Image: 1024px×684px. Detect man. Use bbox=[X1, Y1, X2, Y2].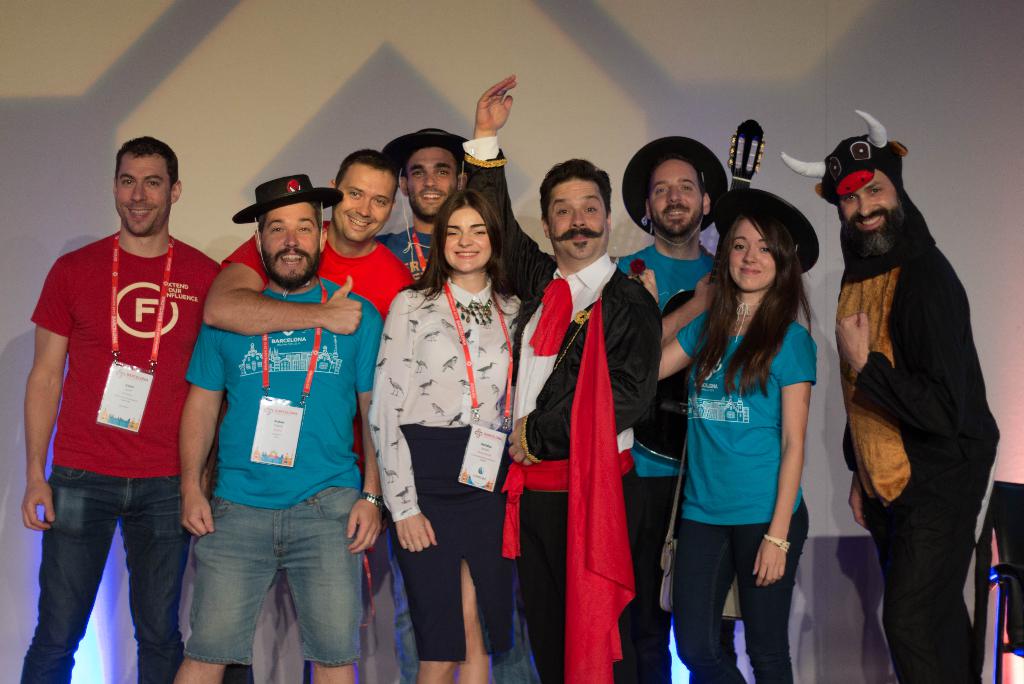
bbox=[175, 172, 386, 683].
